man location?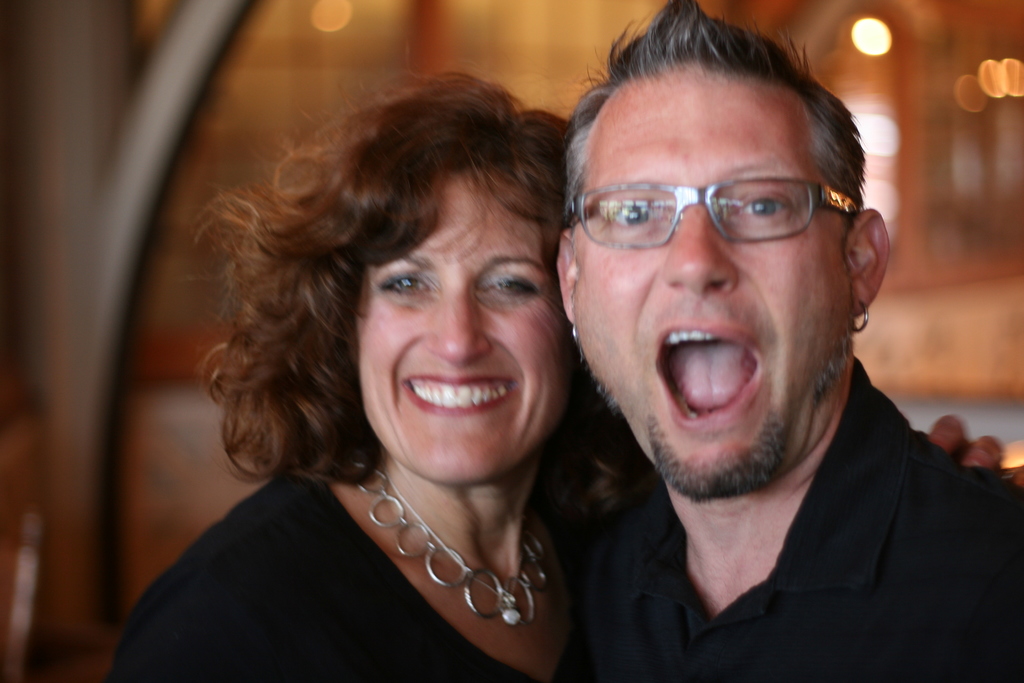
[473, 22, 1023, 682]
